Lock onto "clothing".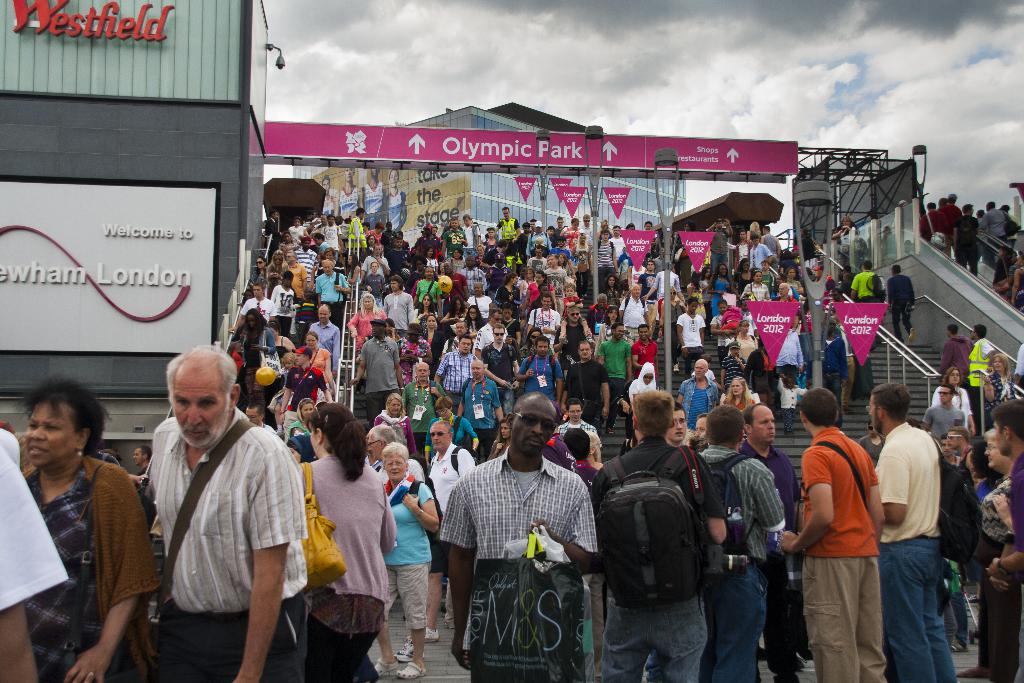
Locked: 365/179/385/220.
